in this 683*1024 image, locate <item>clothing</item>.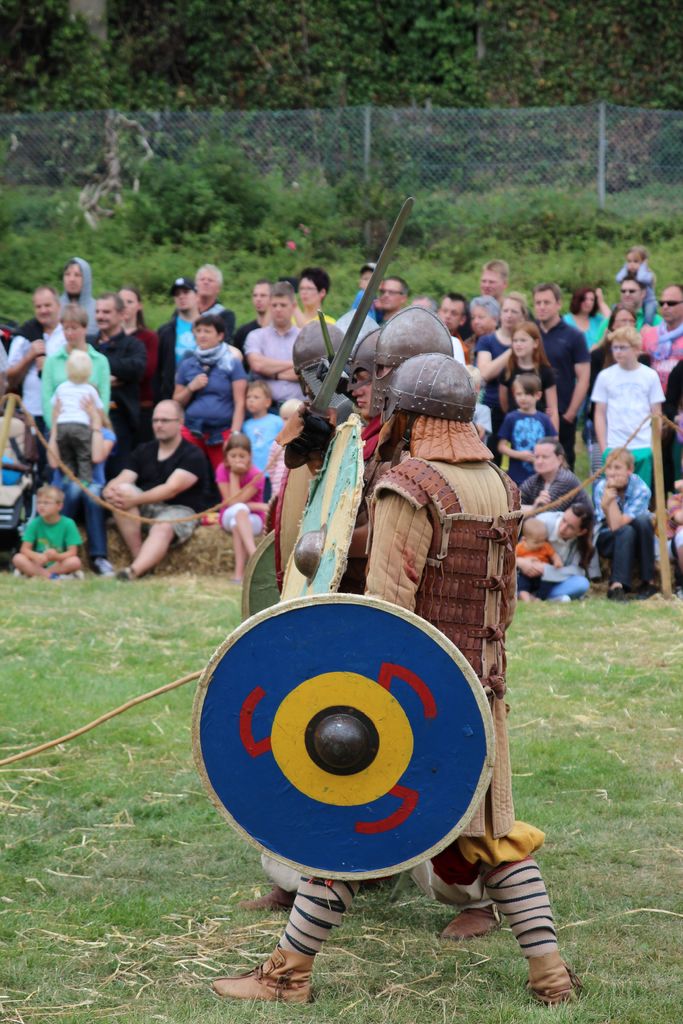
Bounding box: rect(224, 317, 263, 372).
